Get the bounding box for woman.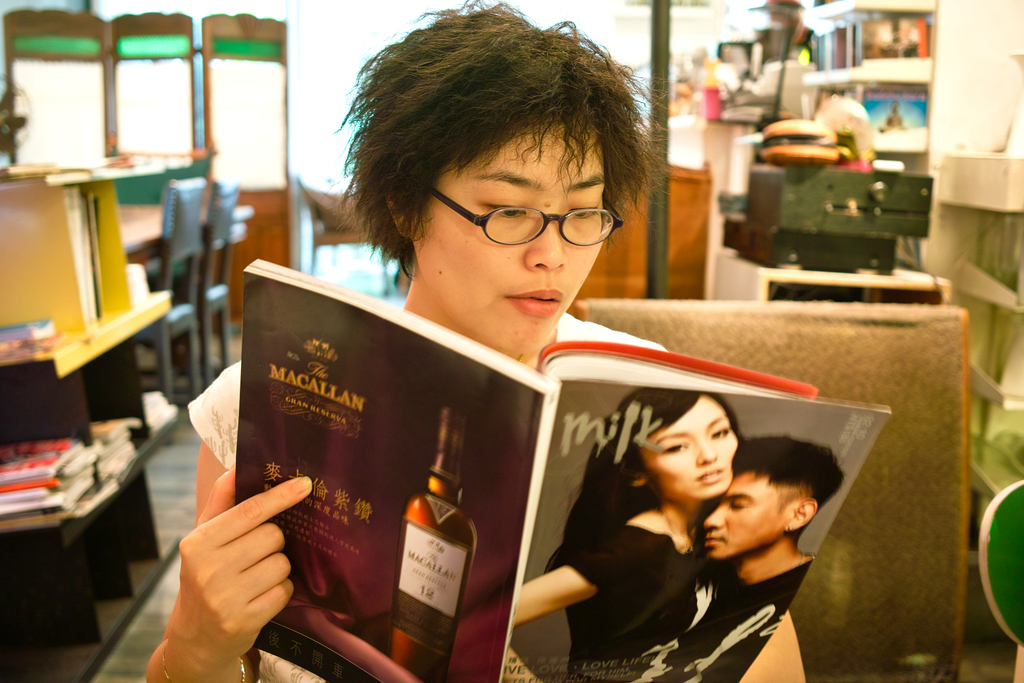
(x1=536, y1=375, x2=789, y2=667).
